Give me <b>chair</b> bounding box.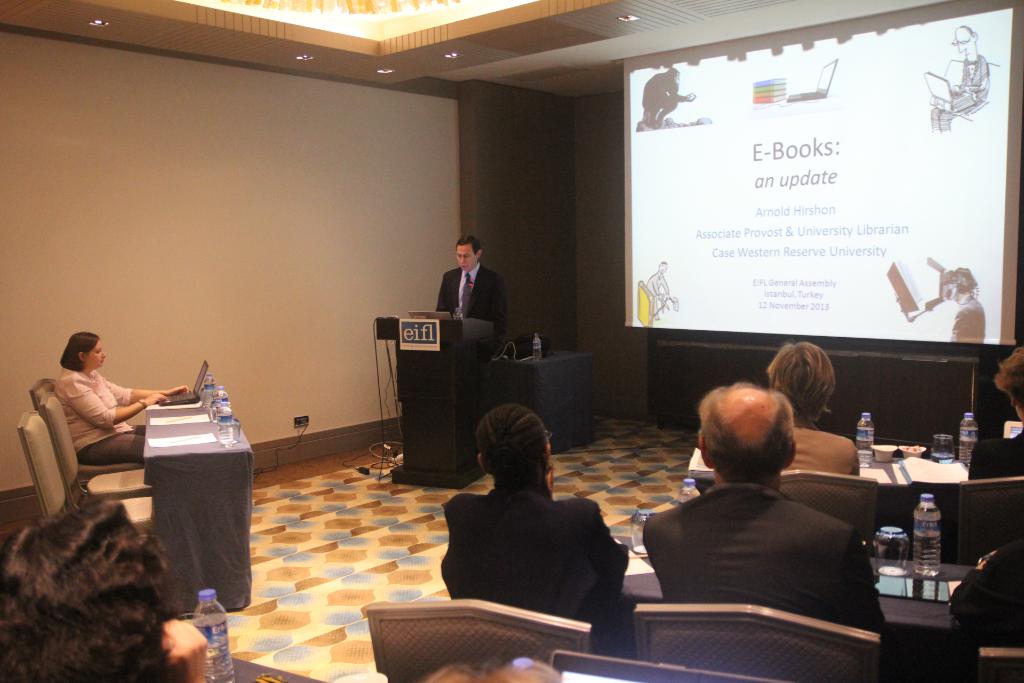
select_region(40, 391, 157, 504).
